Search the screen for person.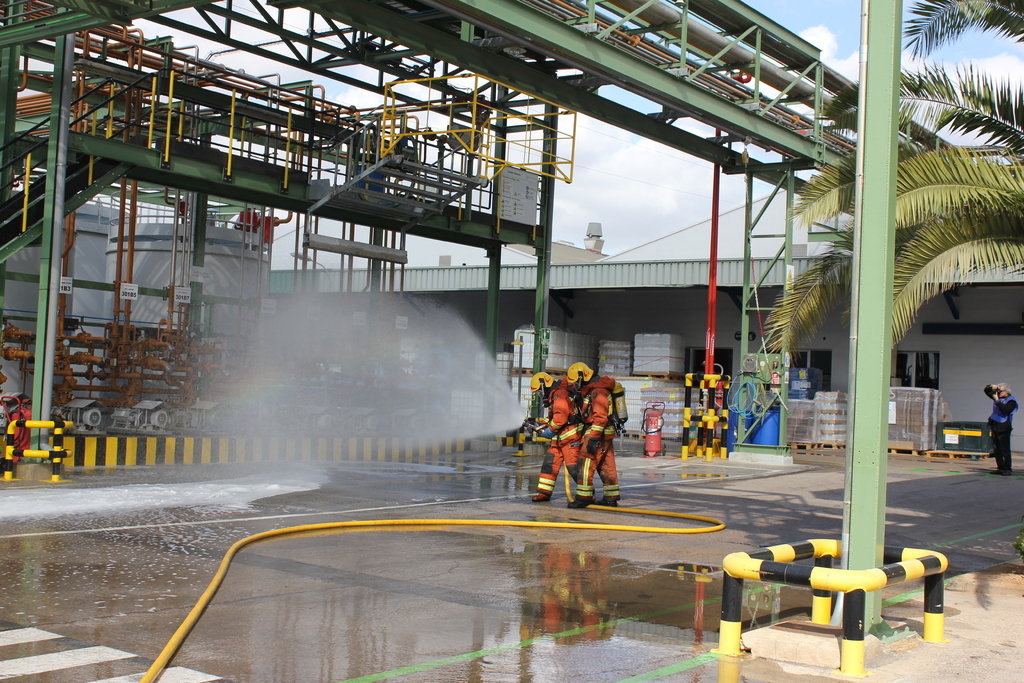
Found at [left=561, top=360, right=630, bottom=504].
